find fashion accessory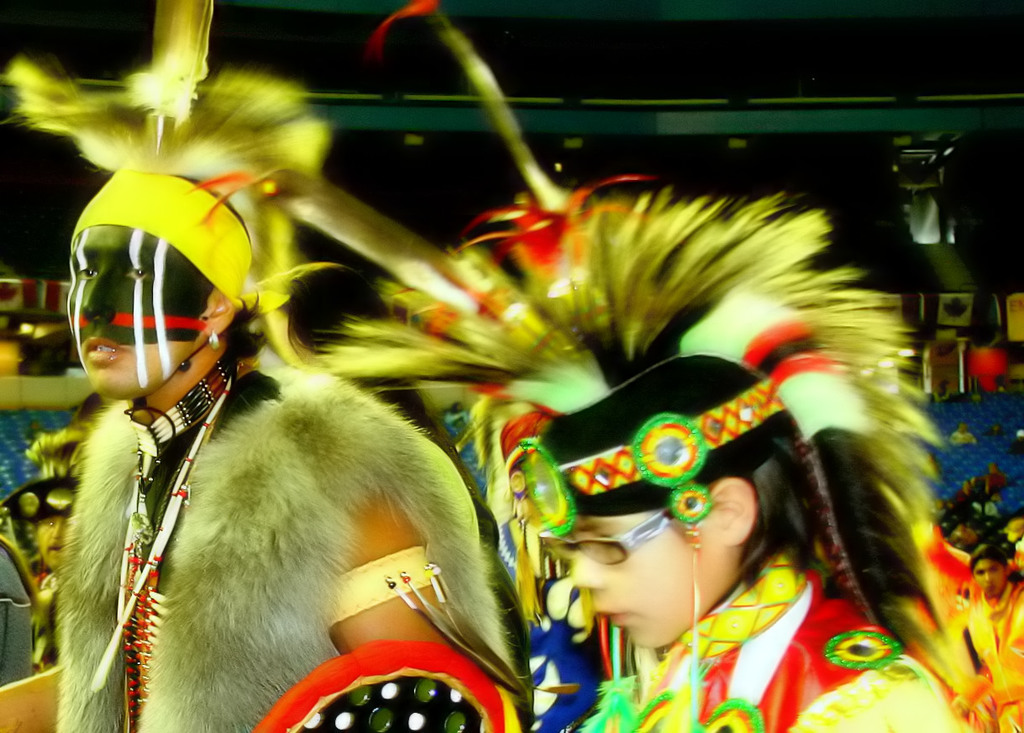
detection(134, 352, 239, 463)
